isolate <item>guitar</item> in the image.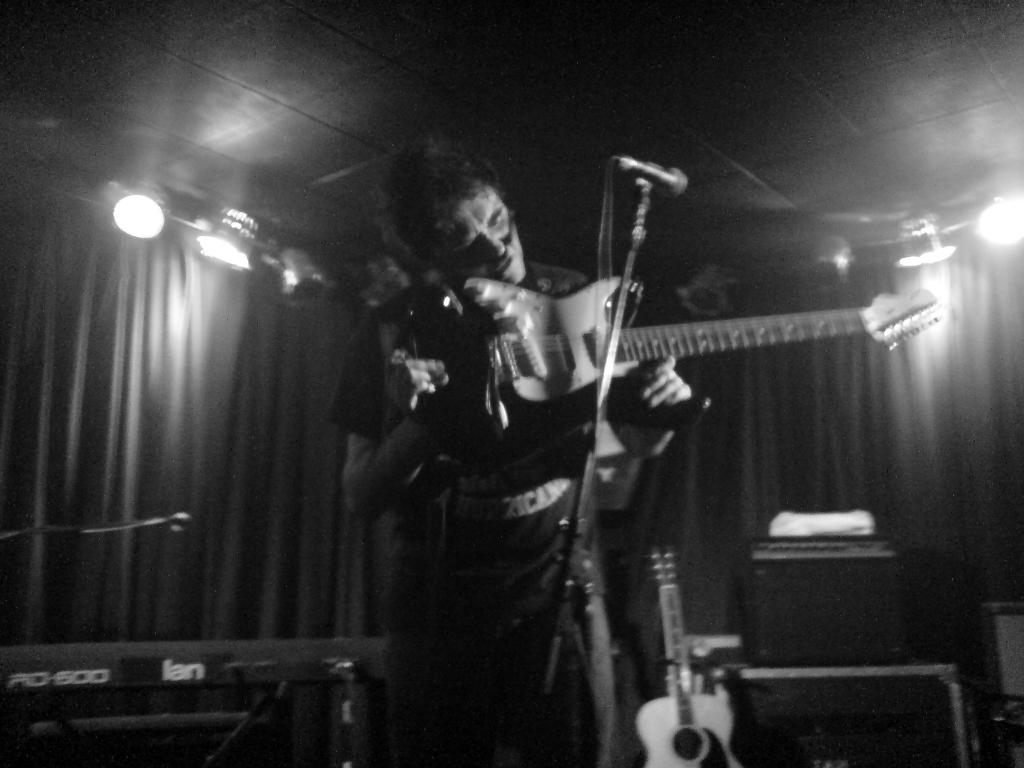
Isolated region: 628/545/739/767.
